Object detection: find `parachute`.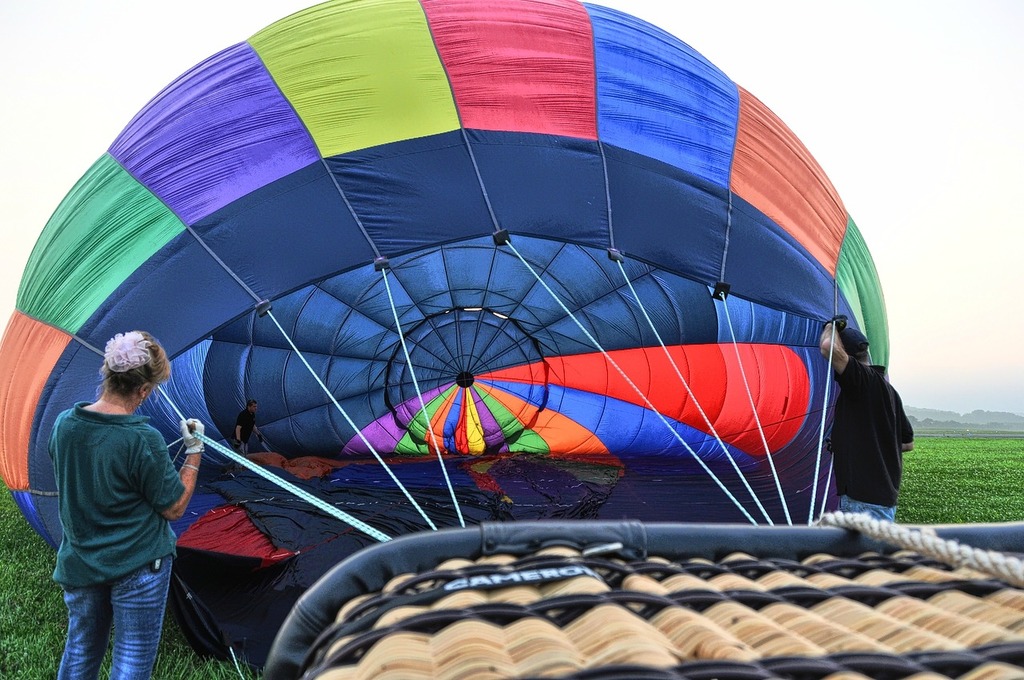
<box>25,3,887,615</box>.
